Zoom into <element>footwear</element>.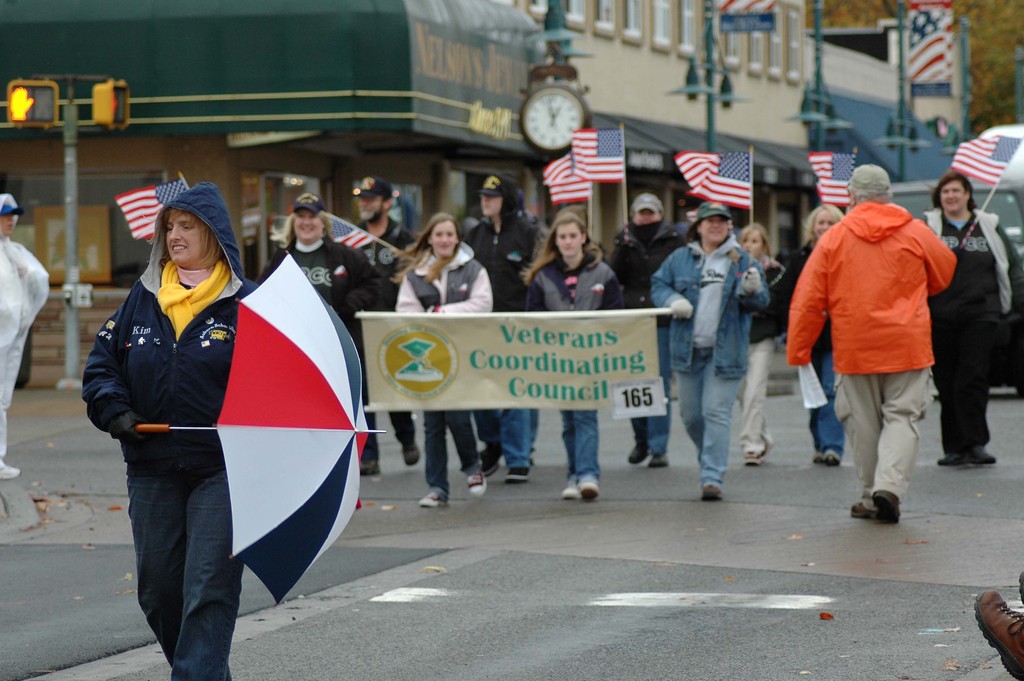
Zoom target: 417:483:445:507.
